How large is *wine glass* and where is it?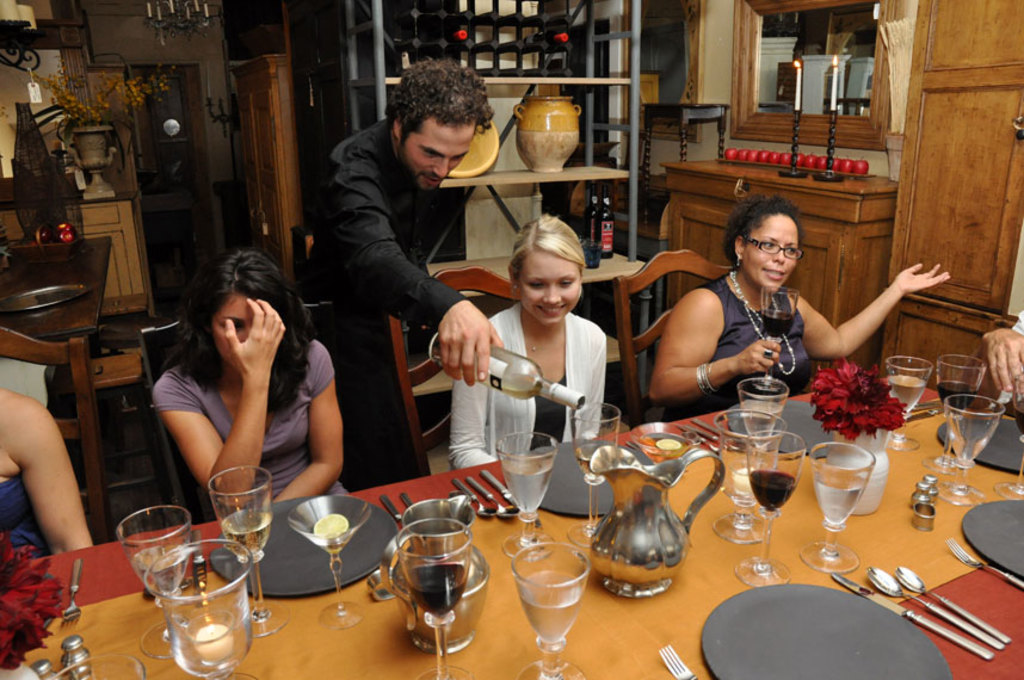
Bounding box: bbox=(119, 507, 185, 656).
